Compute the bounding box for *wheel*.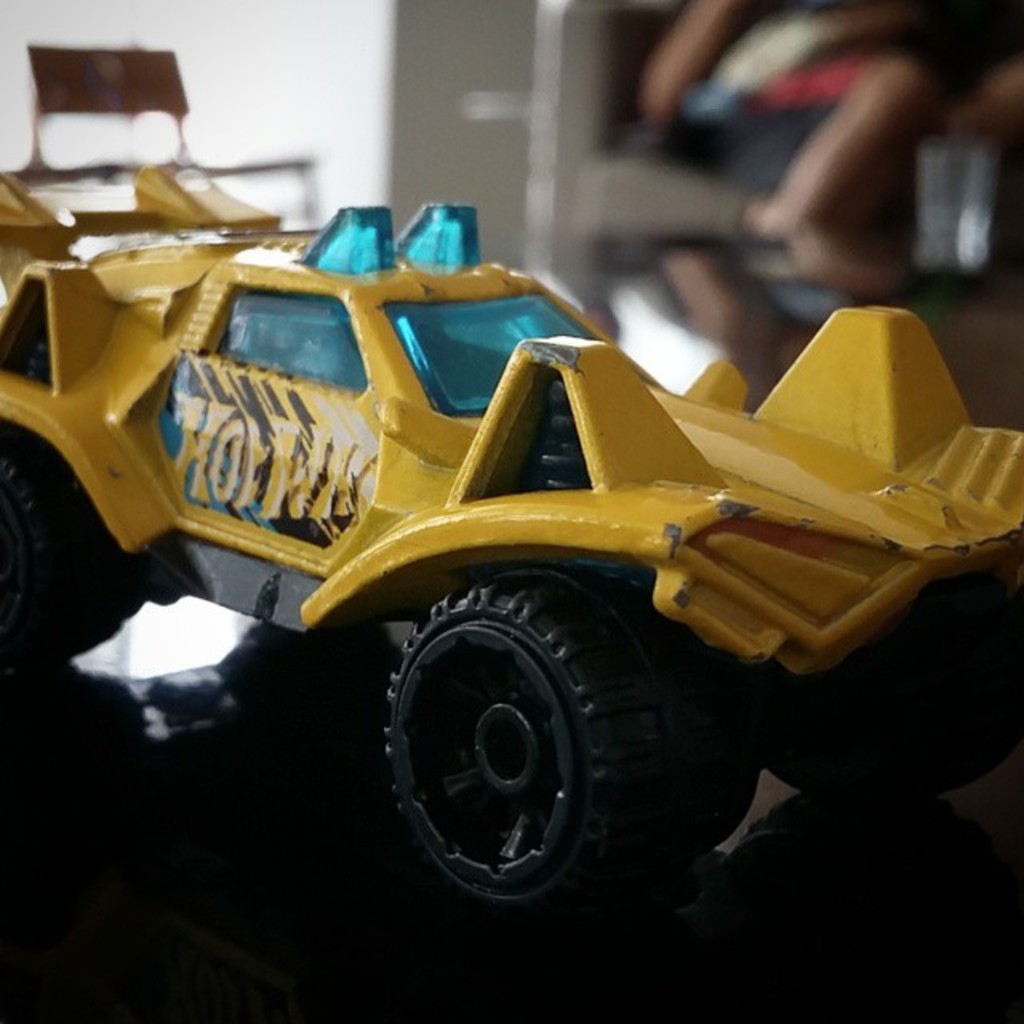
<bbox>0, 438, 72, 672</bbox>.
